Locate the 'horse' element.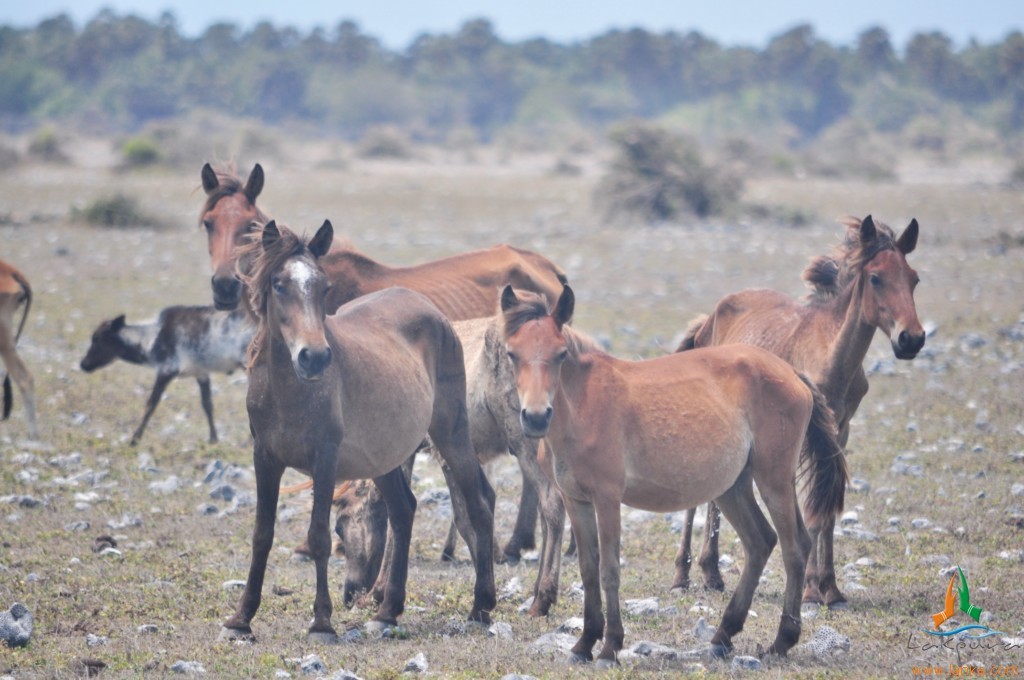
Element bbox: box(501, 279, 850, 670).
